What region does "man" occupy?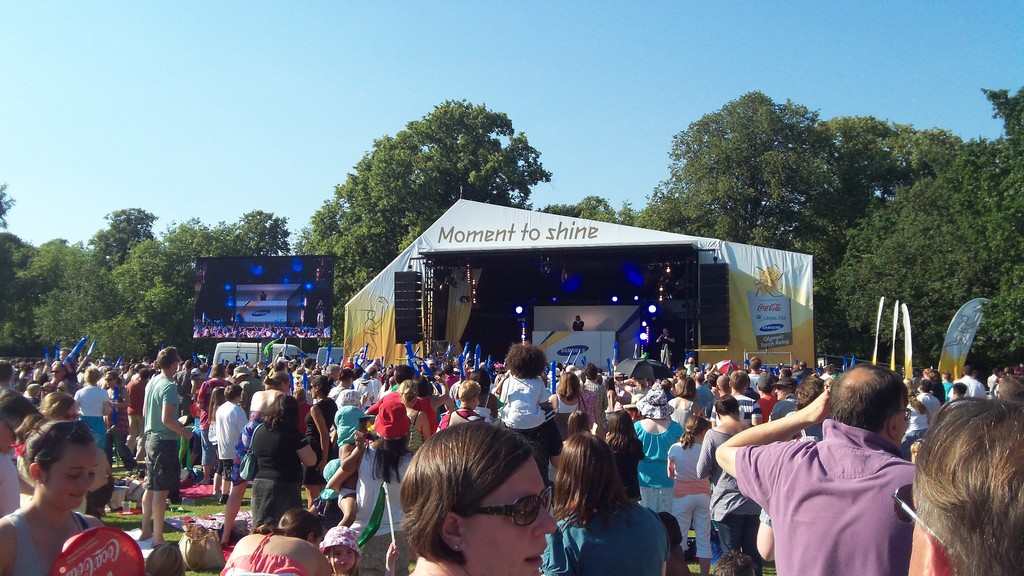
bbox=(232, 364, 268, 440).
